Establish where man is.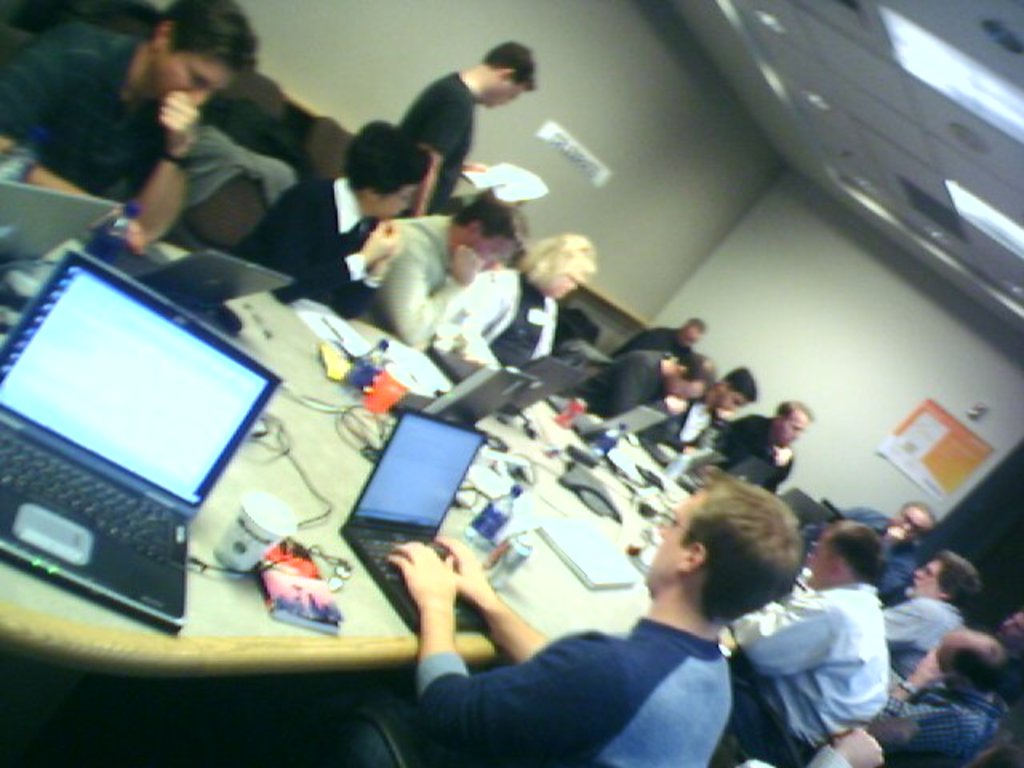
Established at BBox(598, 365, 709, 445).
